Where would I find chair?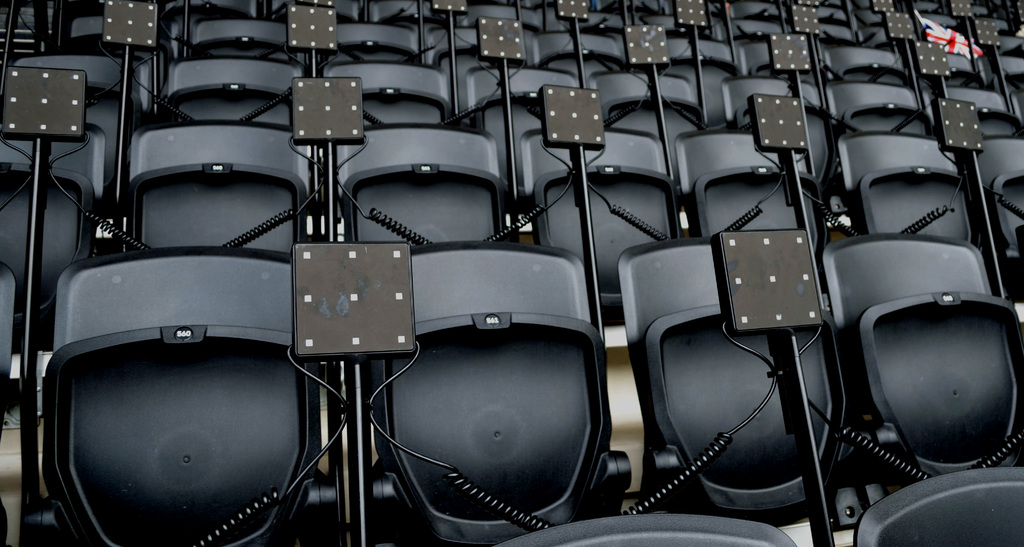
At left=327, top=56, right=454, bottom=124.
